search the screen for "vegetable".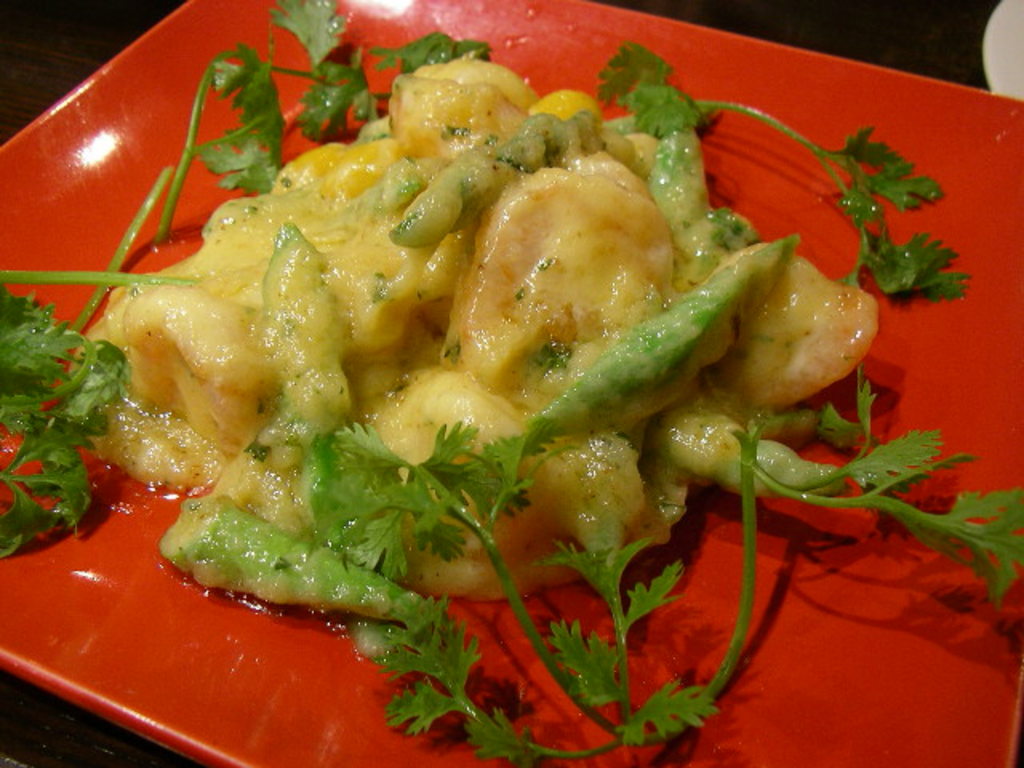
Found at detection(243, 208, 370, 525).
